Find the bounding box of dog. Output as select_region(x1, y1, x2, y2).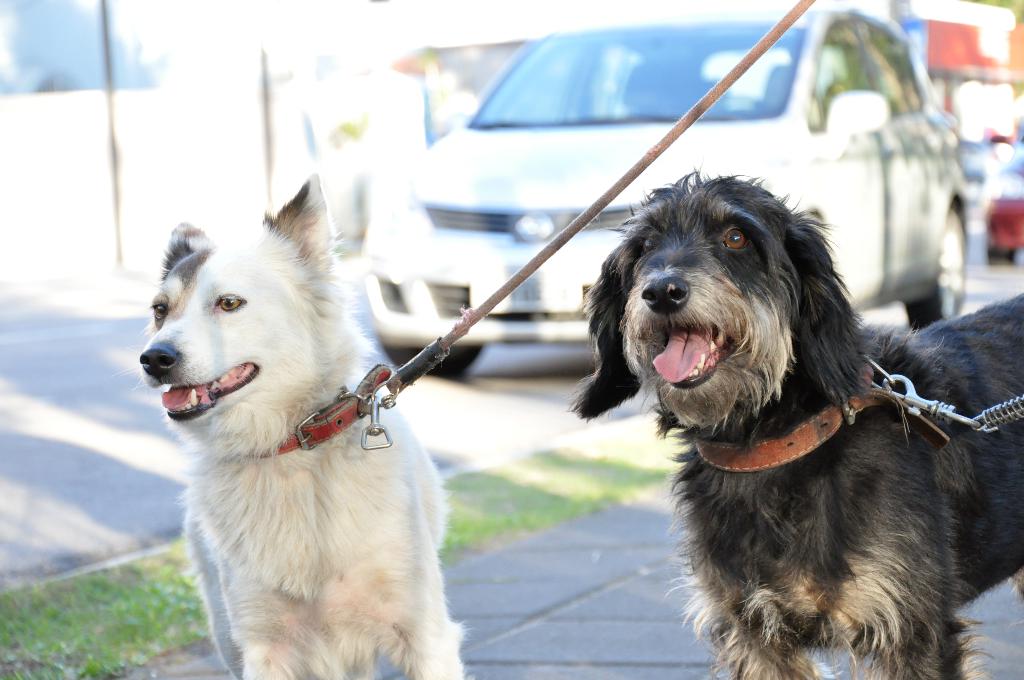
select_region(109, 169, 467, 679).
